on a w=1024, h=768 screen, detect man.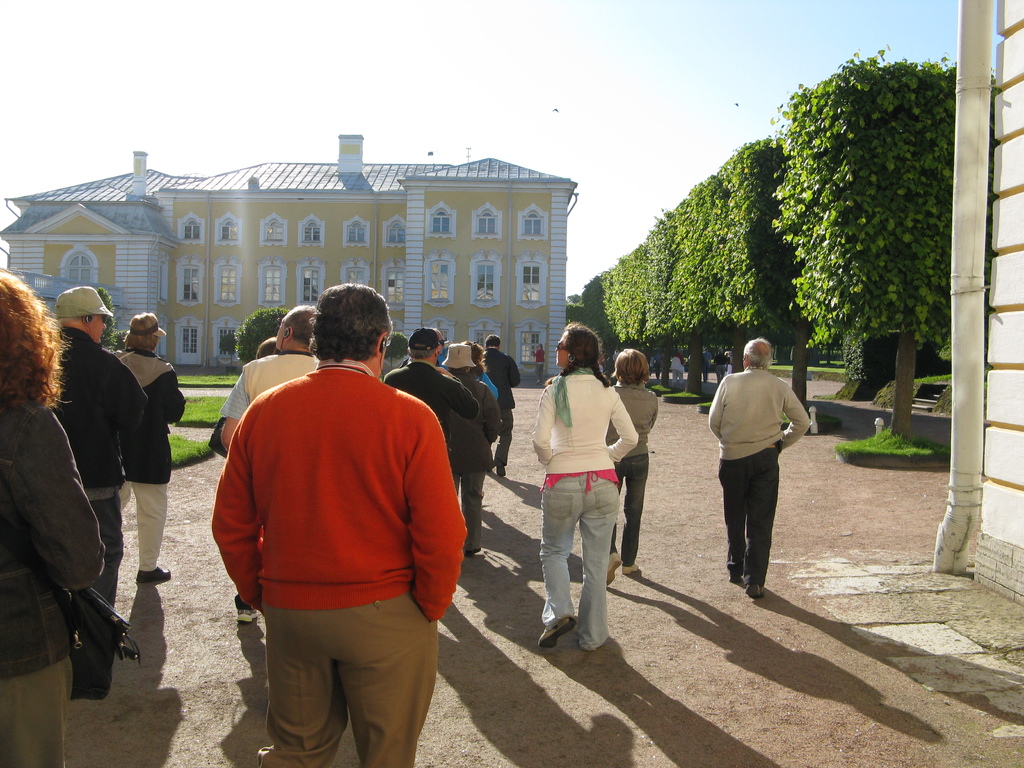
select_region(708, 337, 809, 595).
